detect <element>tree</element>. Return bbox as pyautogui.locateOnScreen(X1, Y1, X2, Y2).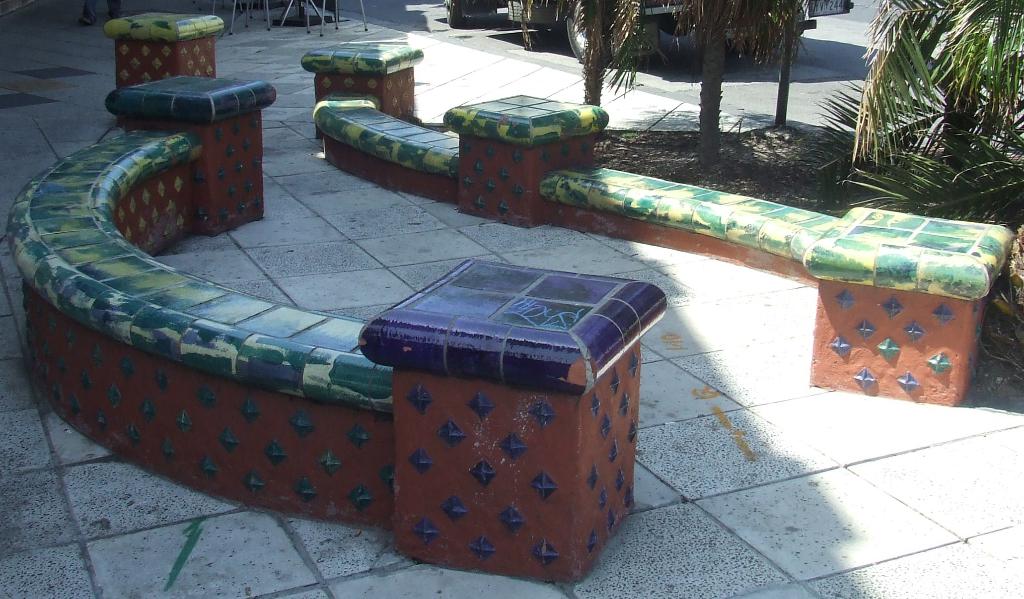
pyautogui.locateOnScreen(840, 1, 1011, 215).
